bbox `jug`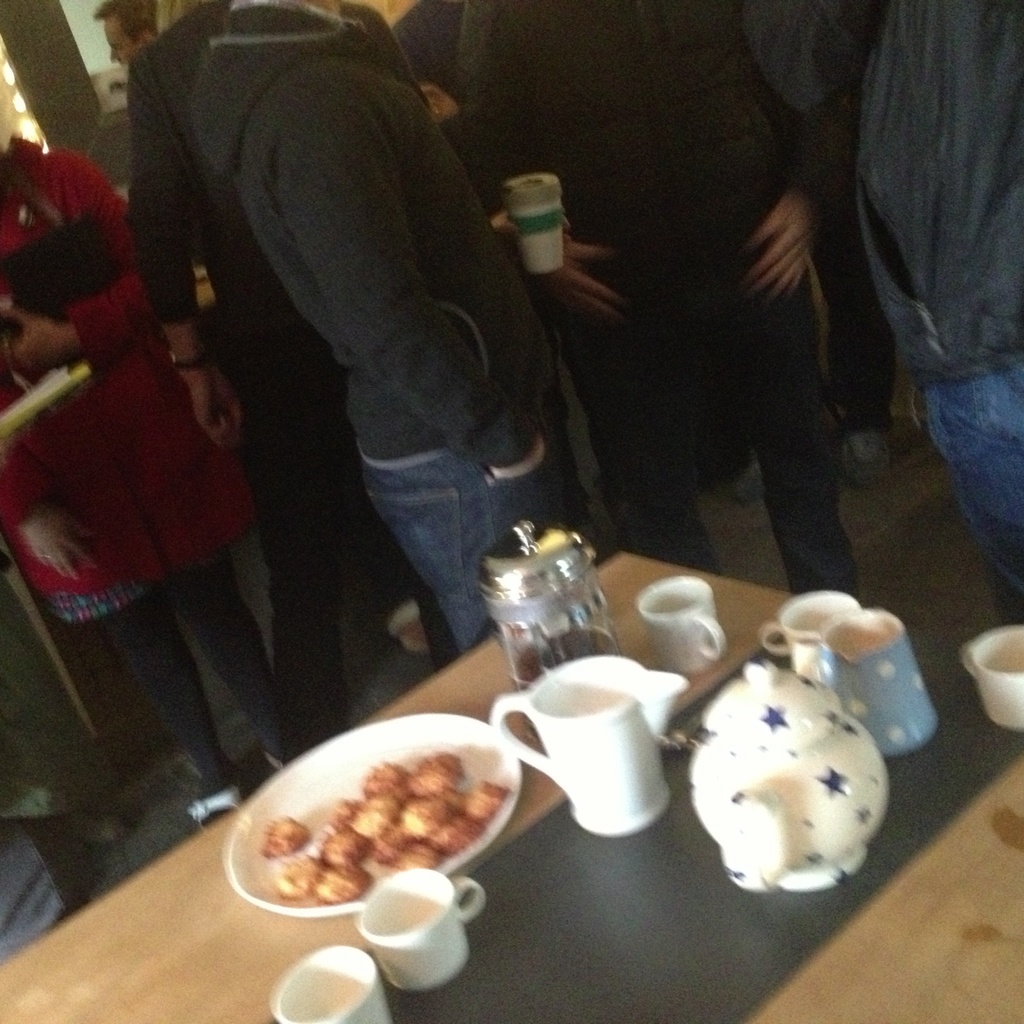
bbox(816, 609, 938, 758)
